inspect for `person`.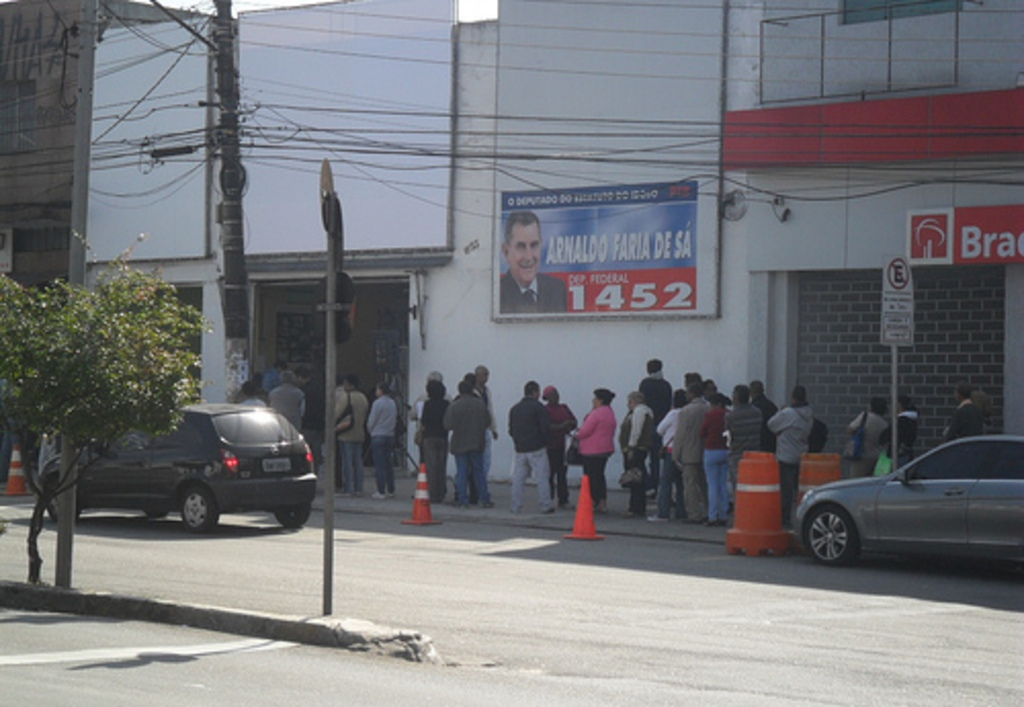
Inspection: <box>838,391,893,480</box>.
